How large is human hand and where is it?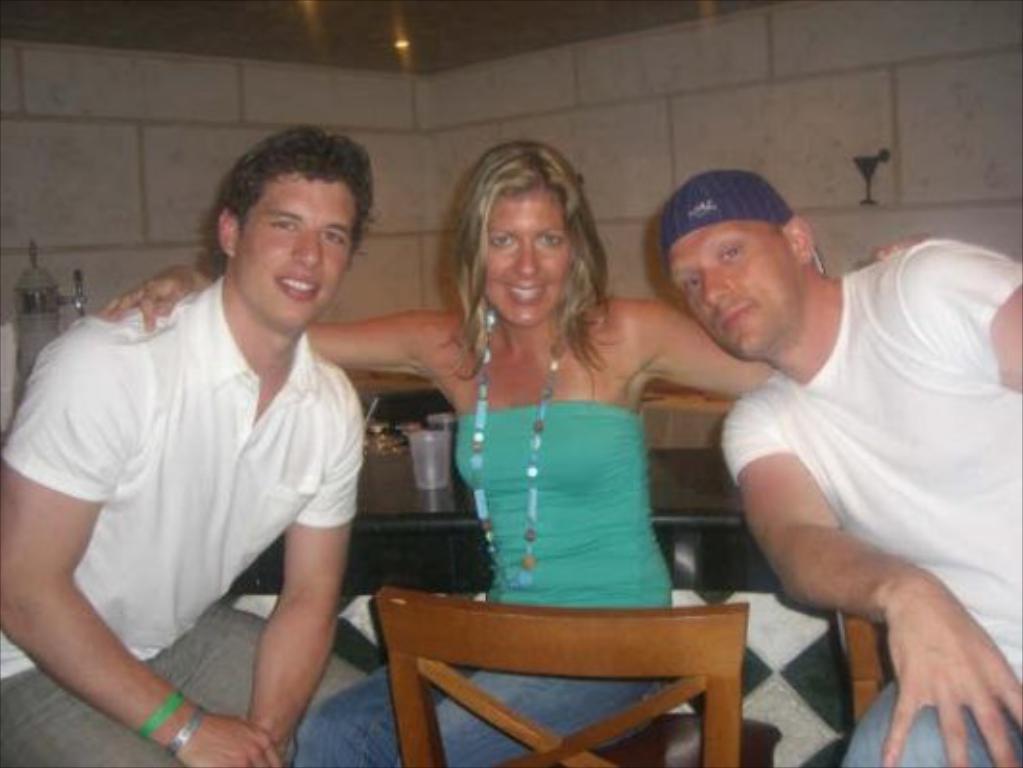
Bounding box: bbox=(871, 232, 923, 259).
